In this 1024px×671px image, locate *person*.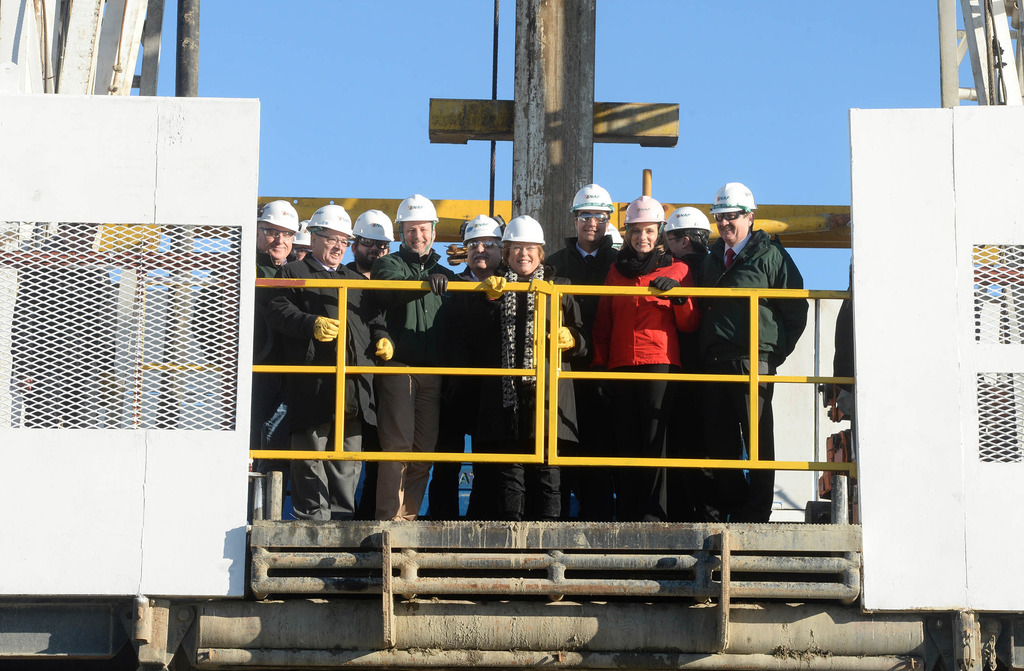
Bounding box: bbox=[1, 221, 116, 427].
